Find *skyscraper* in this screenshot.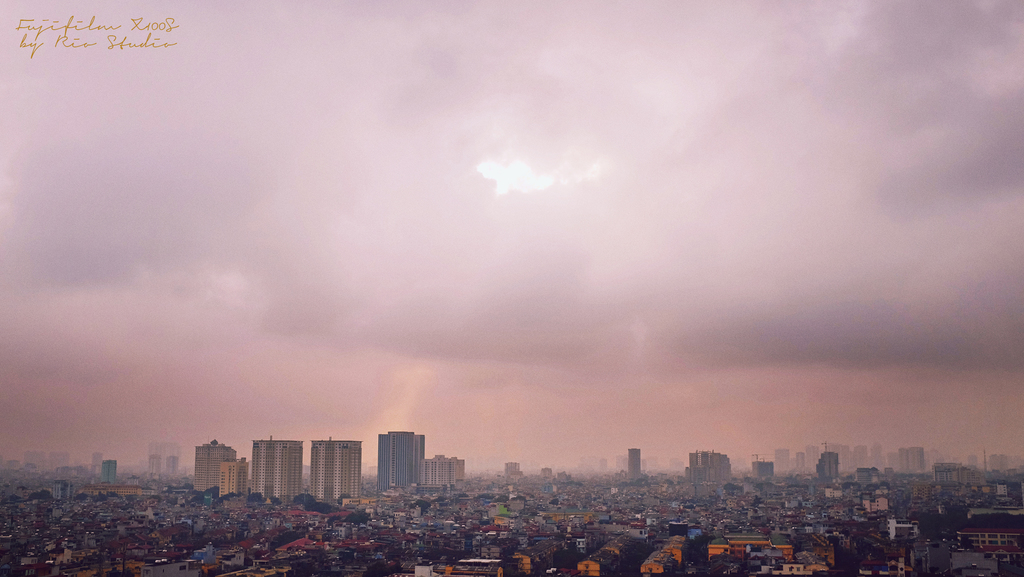
The bounding box for *skyscraper* is 303, 434, 366, 501.
